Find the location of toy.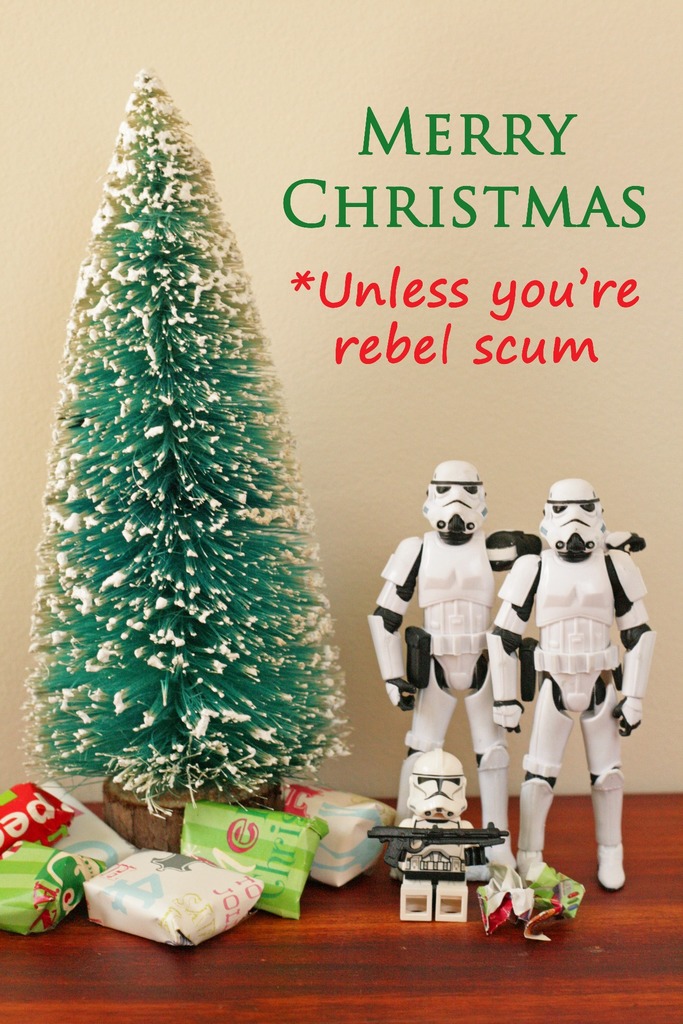
Location: BBox(387, 748, 524, 924).
